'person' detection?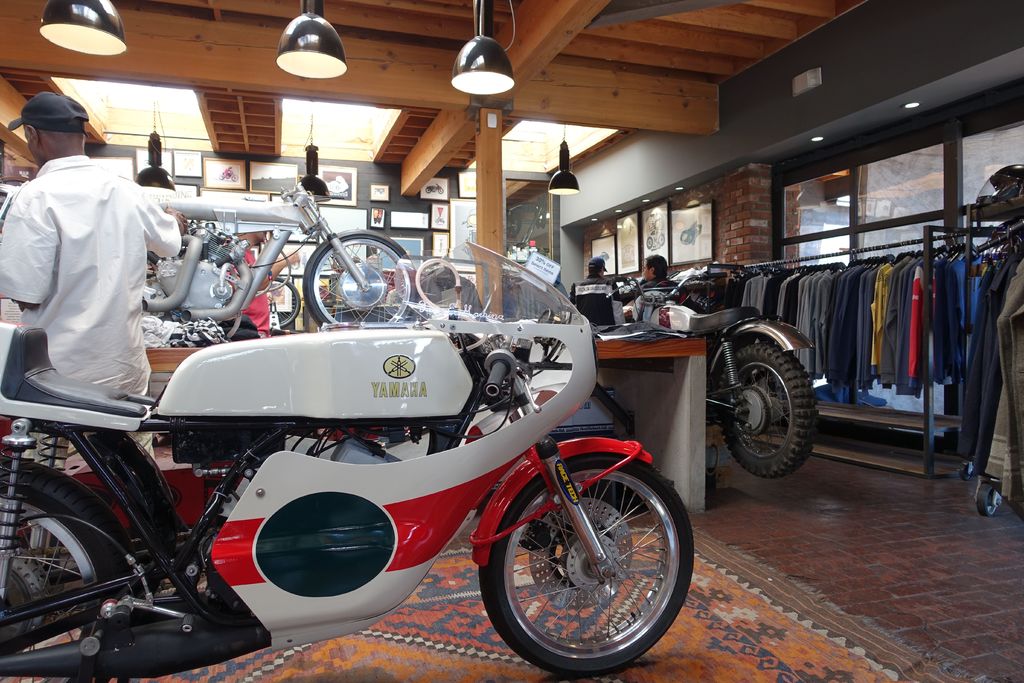
[left=0, top=92, right=185, bottom=460]
